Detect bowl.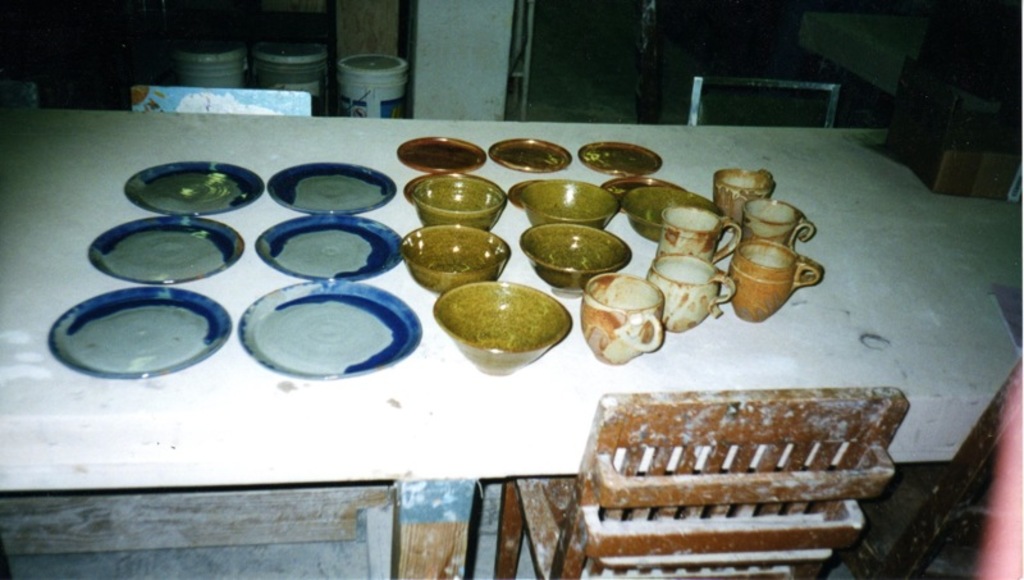
Detected at box(527, 178, 614, 229).
